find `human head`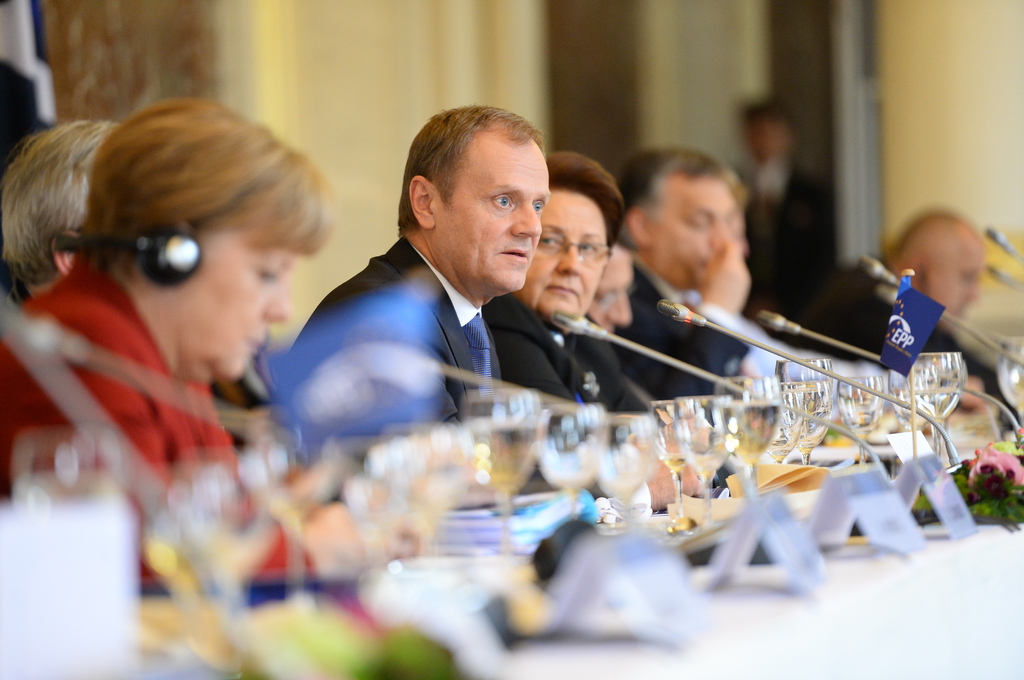
bbox=(367, 97, 554, 265)
